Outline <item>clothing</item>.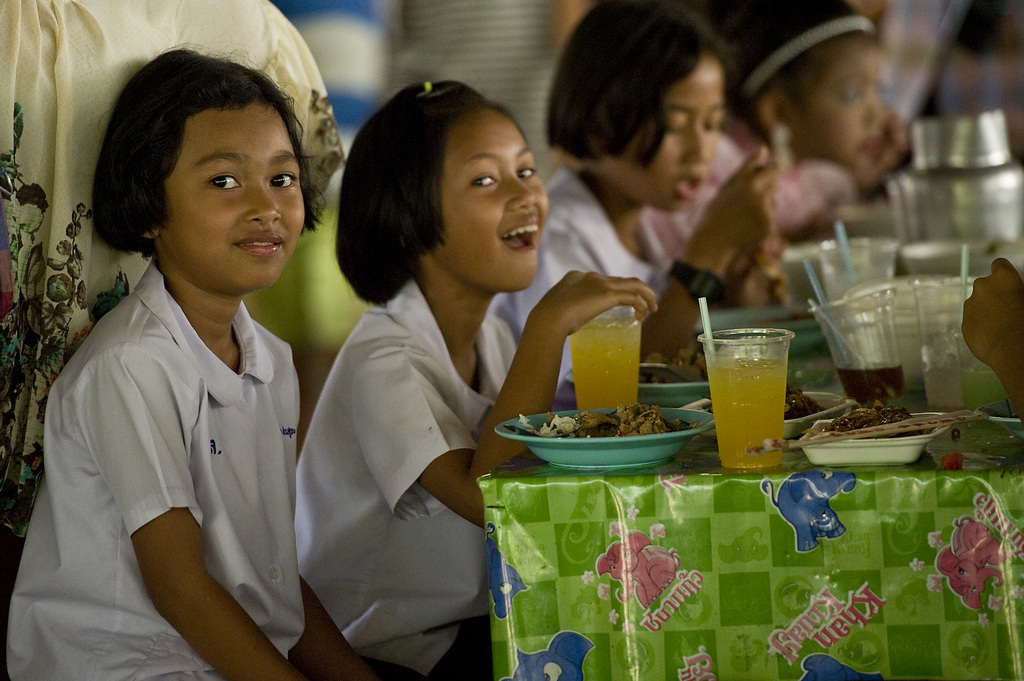
Outline: [42,209,317,661].
